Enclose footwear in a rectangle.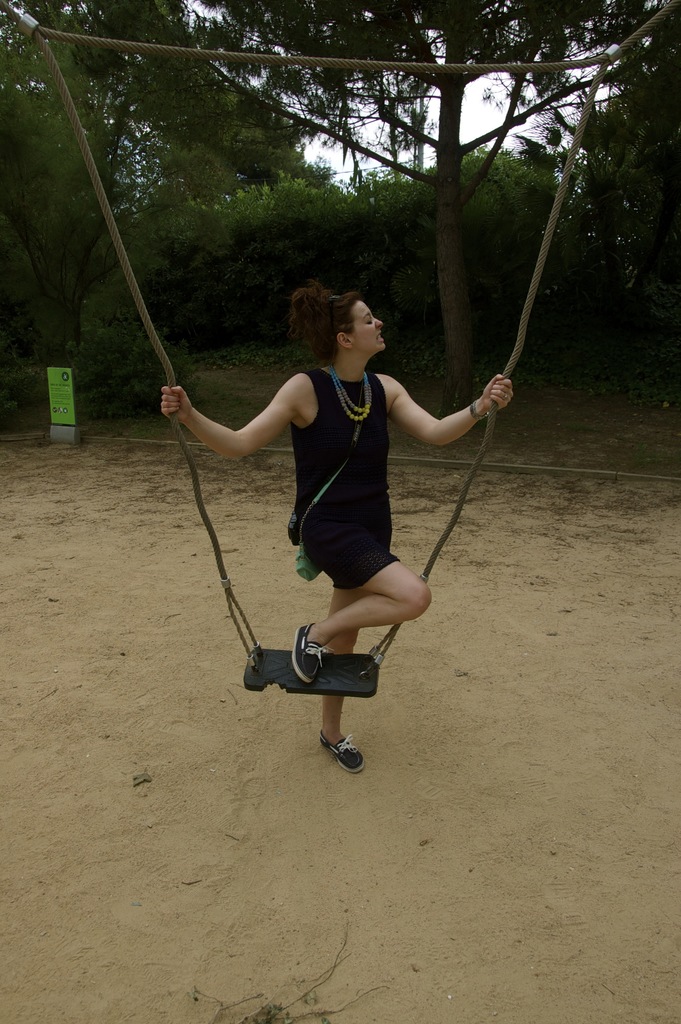
rect(305, 728, 374, 781).
